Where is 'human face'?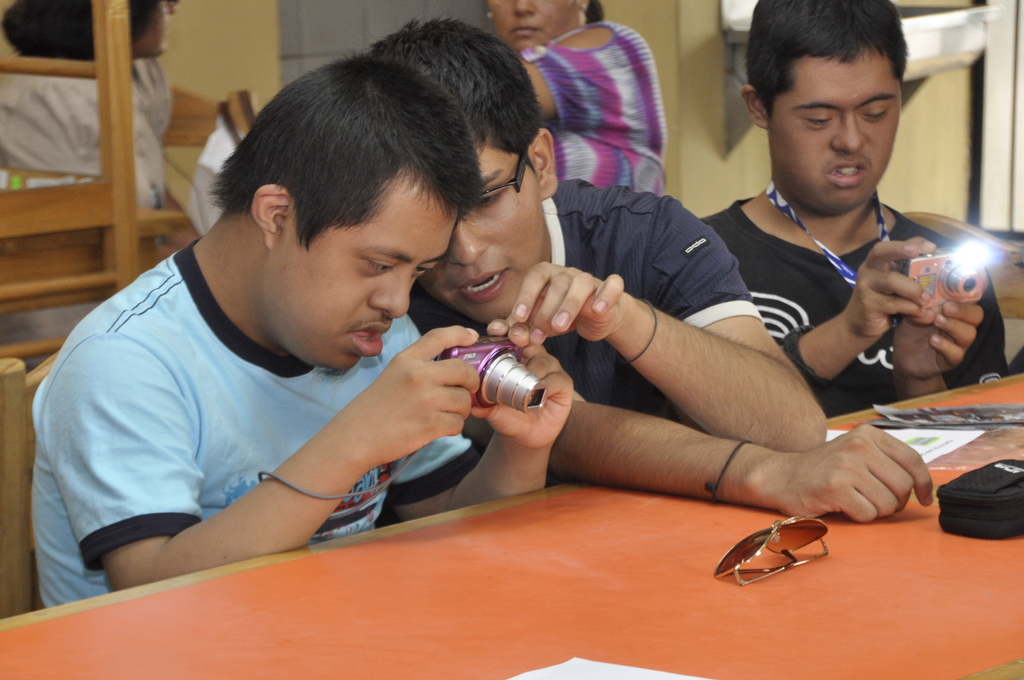
763, 54, 909, 209.
